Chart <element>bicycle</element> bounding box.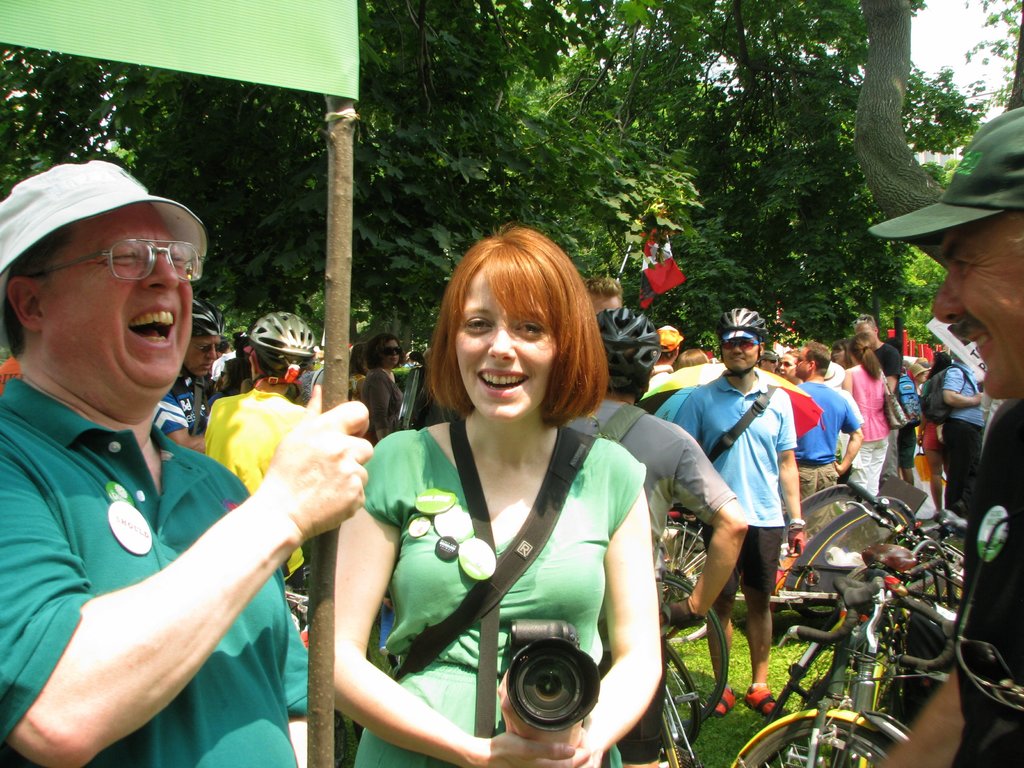
Charted: x1=651, y1=570, x2=729, y2=730.
